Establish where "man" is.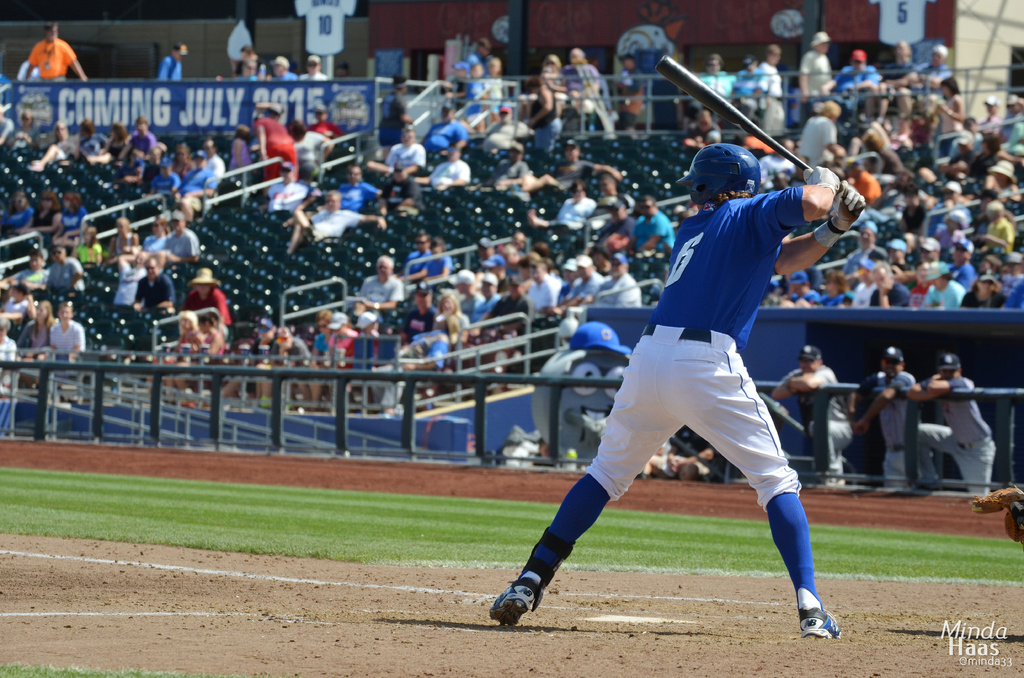
Established at [269, 157, 308, 209].
